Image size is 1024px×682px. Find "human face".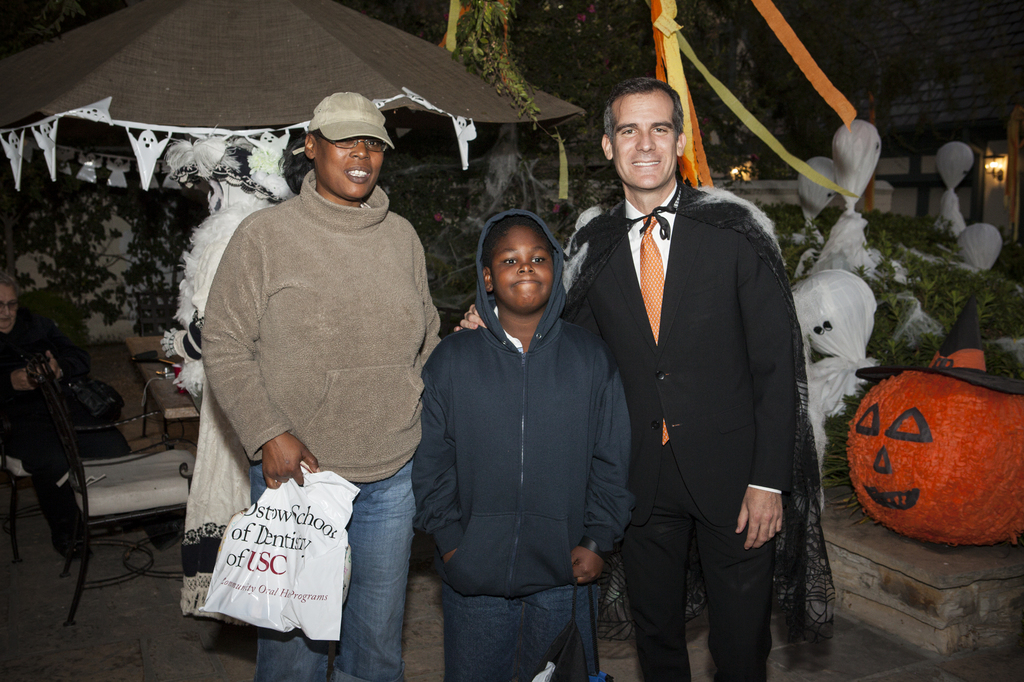
[left=490, top=219, right=559, bottom=315].
